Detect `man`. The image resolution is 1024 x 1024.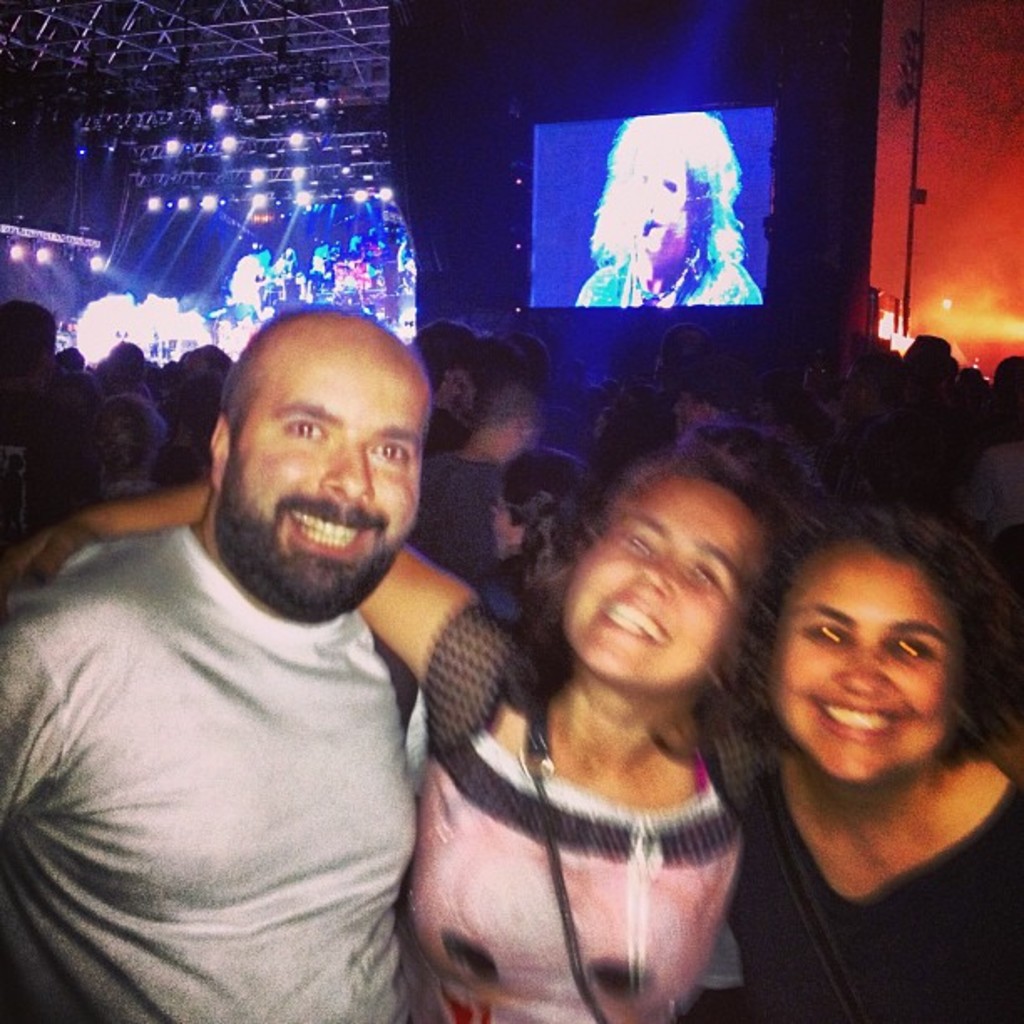
[828,356,924,517].
